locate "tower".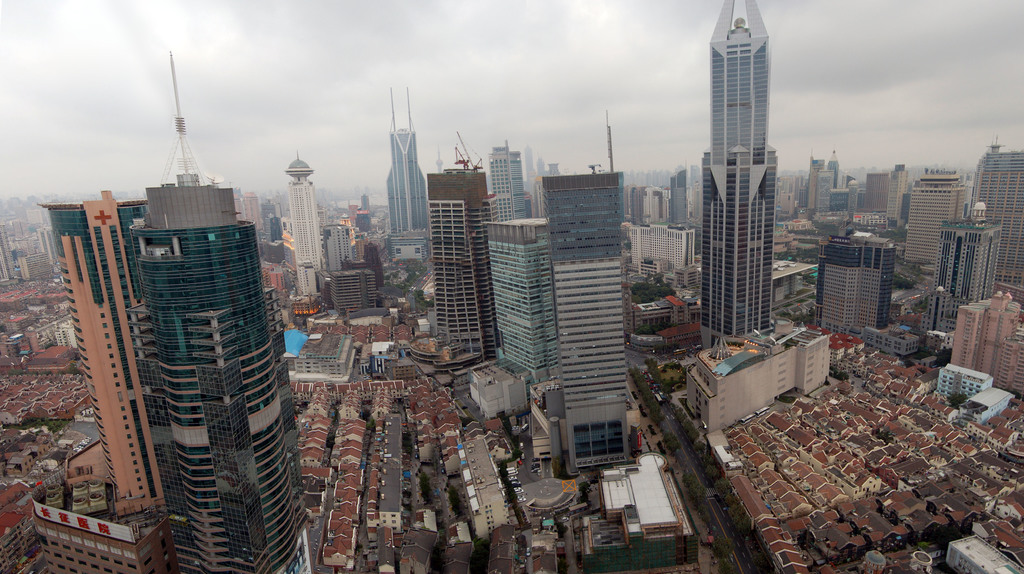
Bounding box: 887, 159, 911, 231.
